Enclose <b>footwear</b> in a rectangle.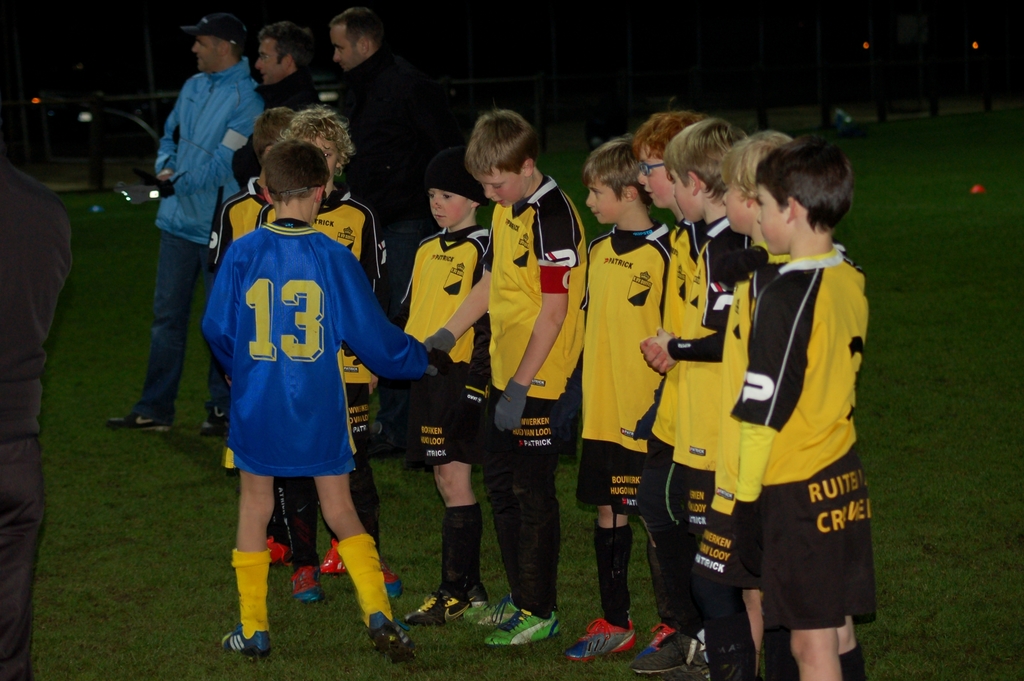
box(212, 586, 267, 675).
